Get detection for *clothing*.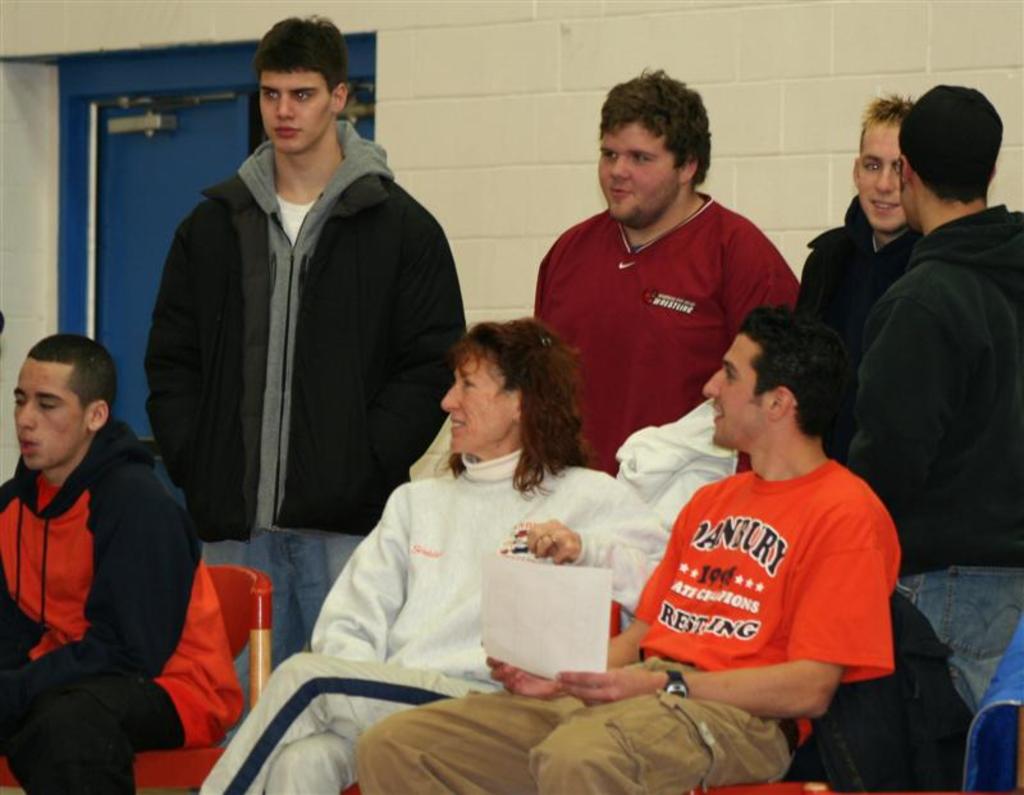
Detection: region(352, 463, 905, 794).
